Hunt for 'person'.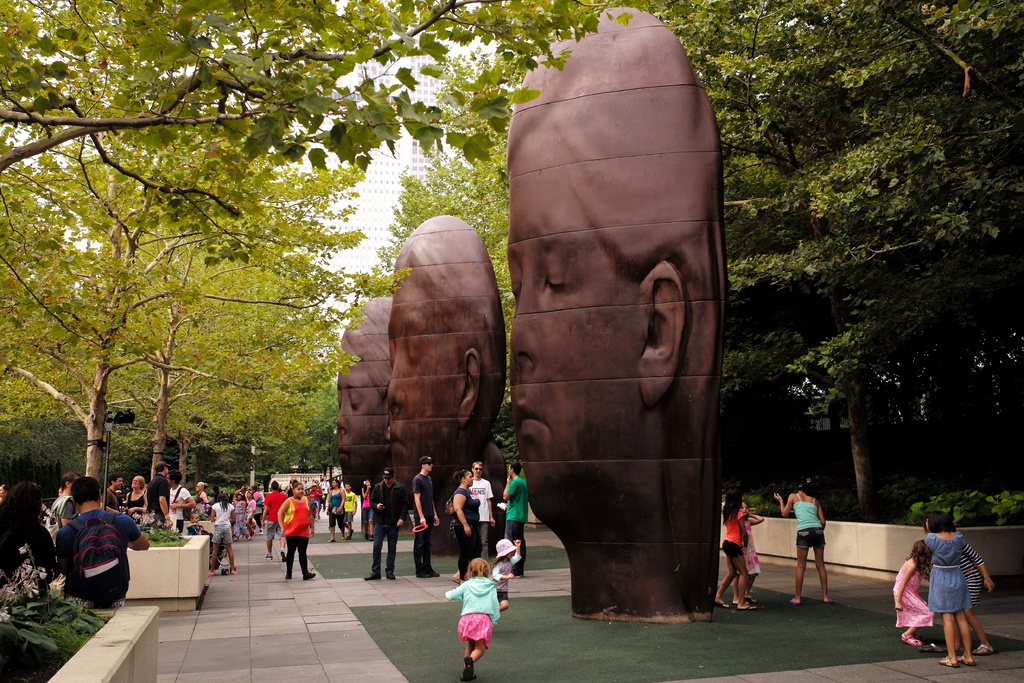
Hunted down at l=281, t=479, r=319, b=578.
